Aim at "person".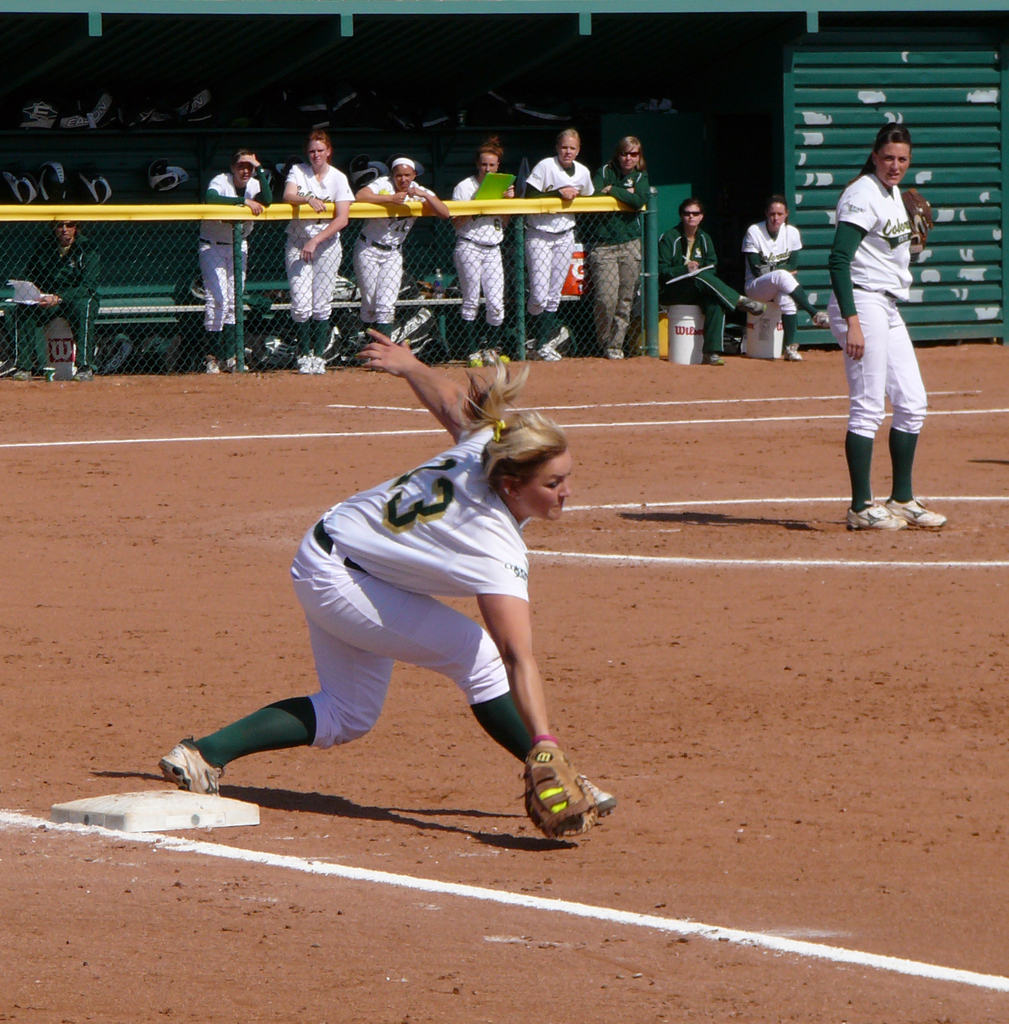
Aimed at BBox(16, 216, 109, 378).
